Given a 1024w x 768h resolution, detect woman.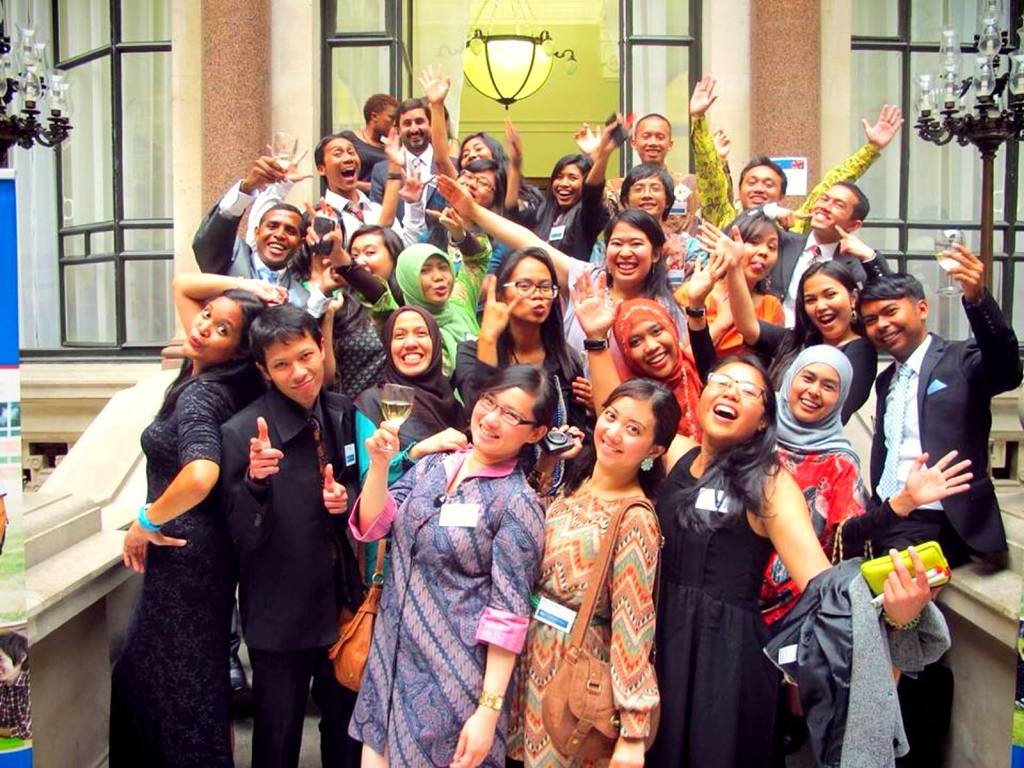
{"x1": 441, "y1": 246, "x2": 595, "y2": 505}.
